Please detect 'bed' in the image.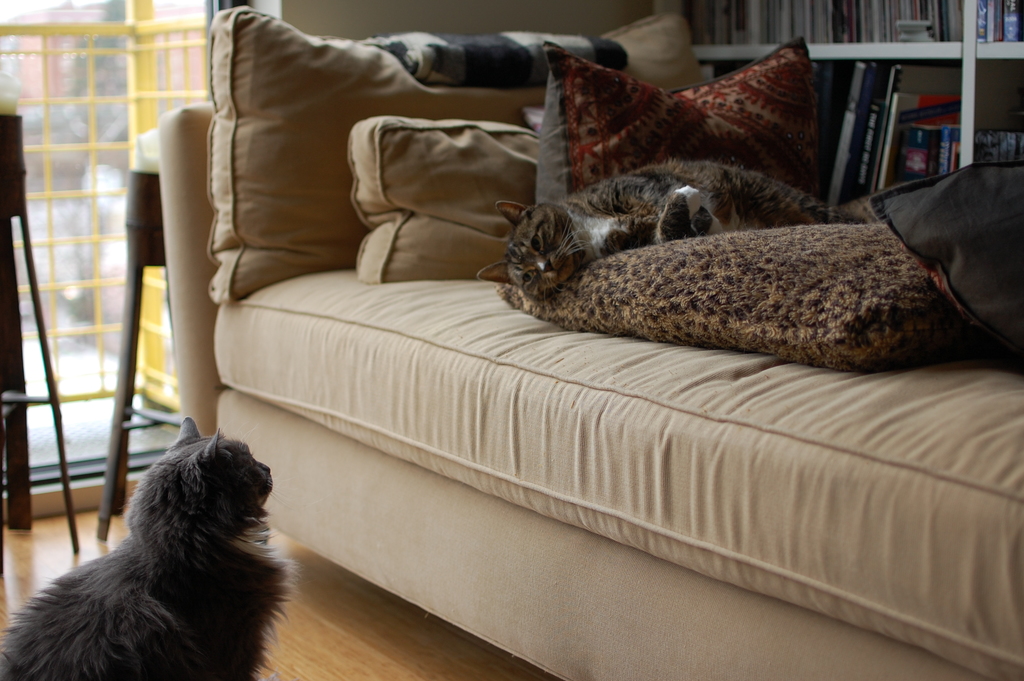
186/4/1018/677.
